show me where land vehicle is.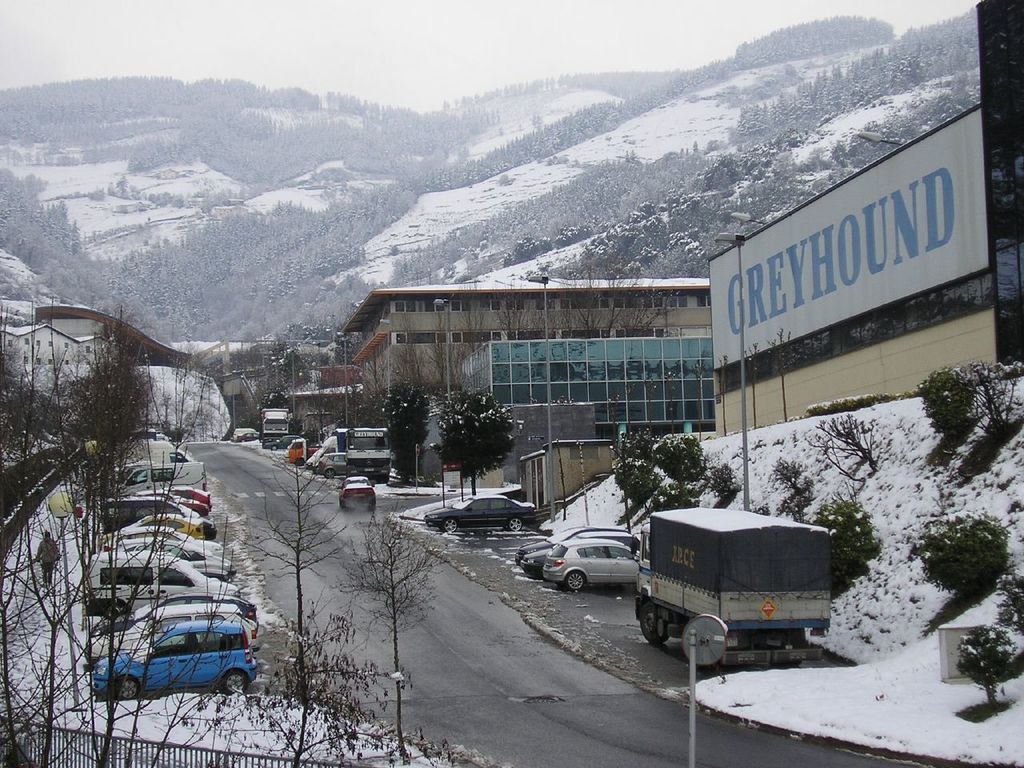
land vehicle is at <region>108, 526, 196, 543</region>.
